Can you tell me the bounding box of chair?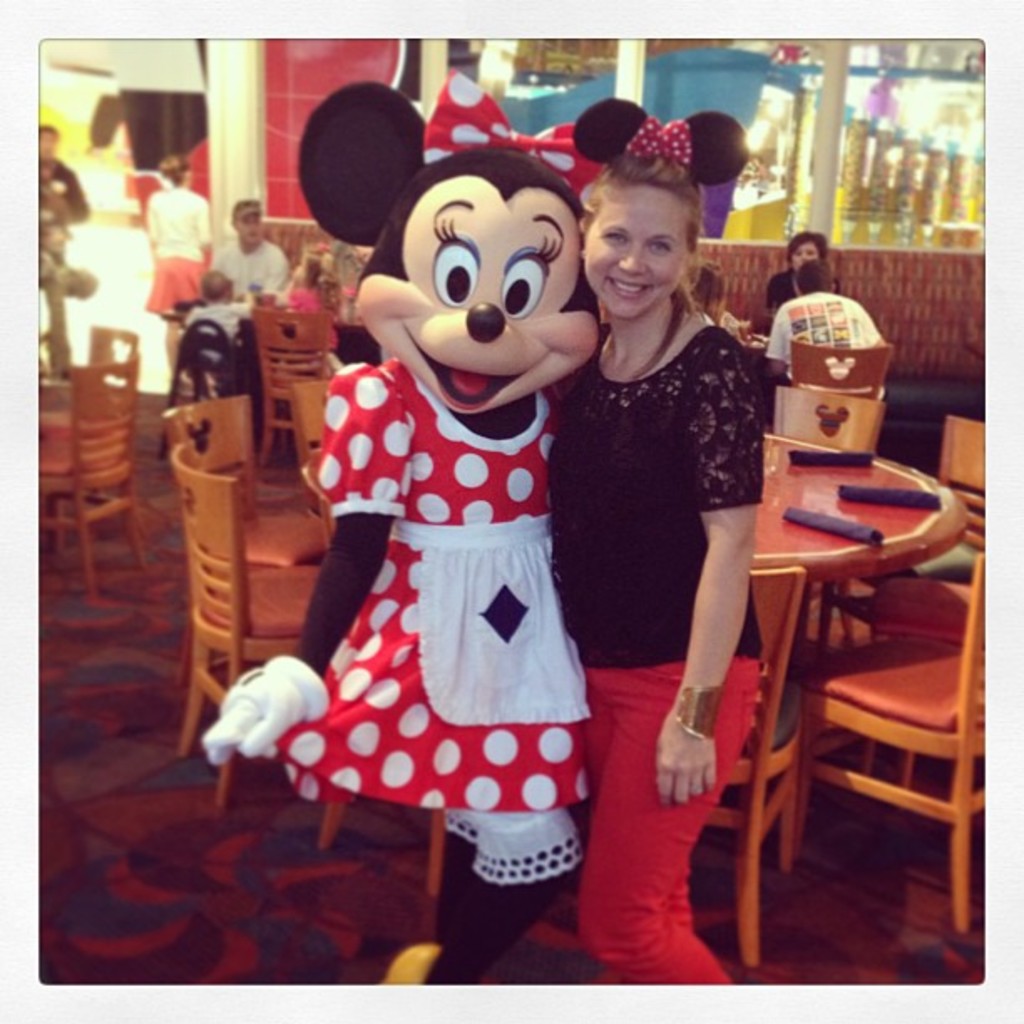
bbox=(166, 395, 336, 661).
